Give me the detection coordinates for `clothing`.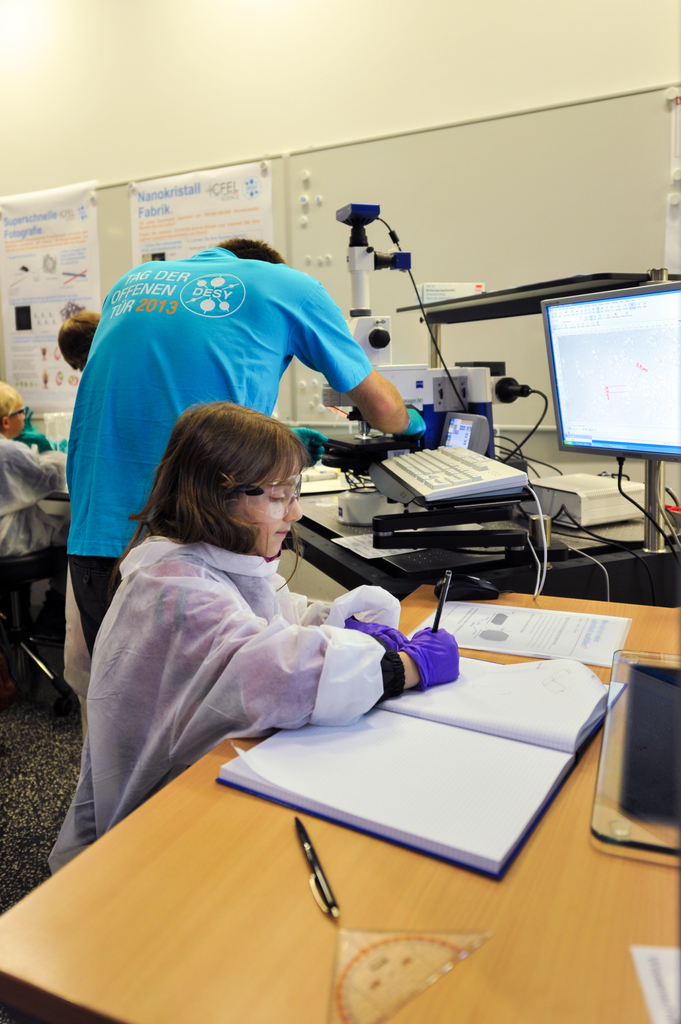
select_region(57, 239, 369, 654).
